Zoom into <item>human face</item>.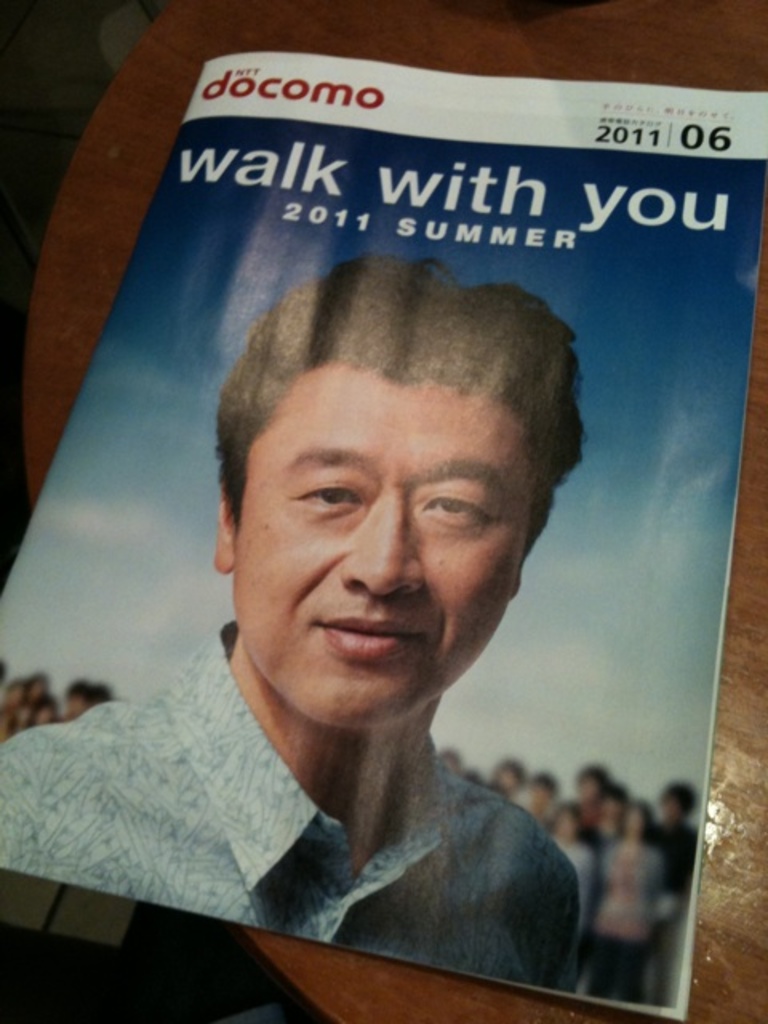
Zoom target: bbox=[605, 794, 621, 819].
